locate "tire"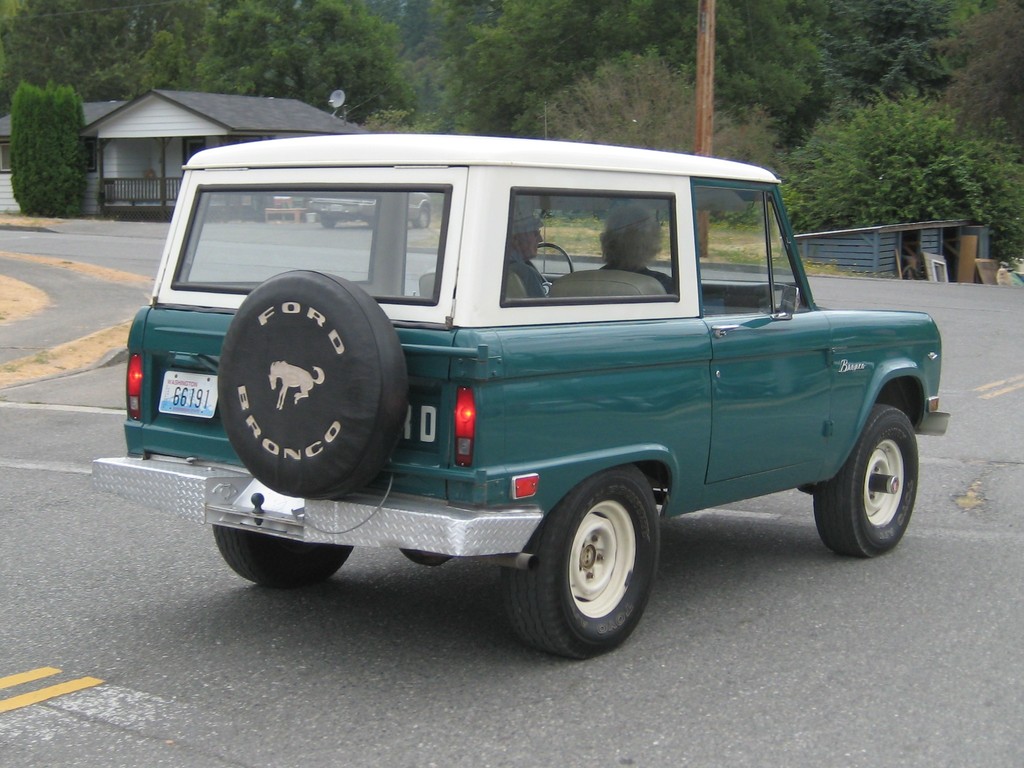
(812, 404, 919, 558)
